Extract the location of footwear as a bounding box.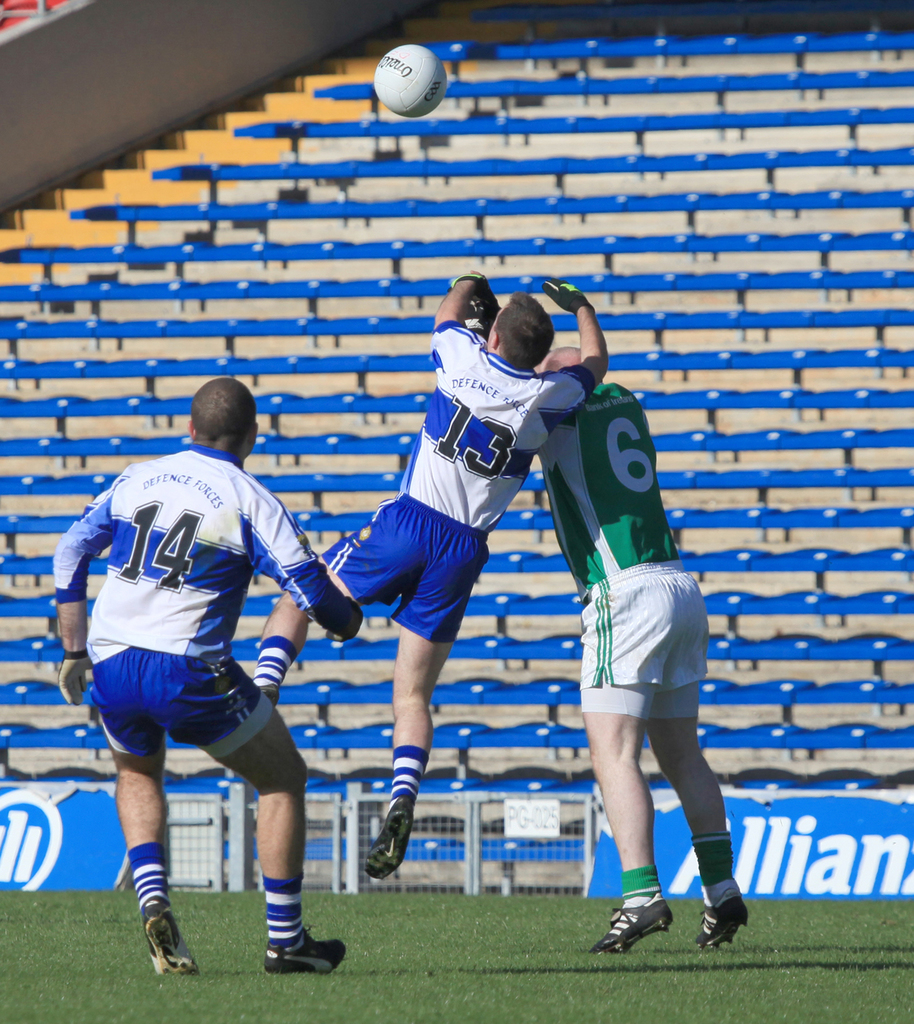
bbox=[694, 897, 751, 958].
